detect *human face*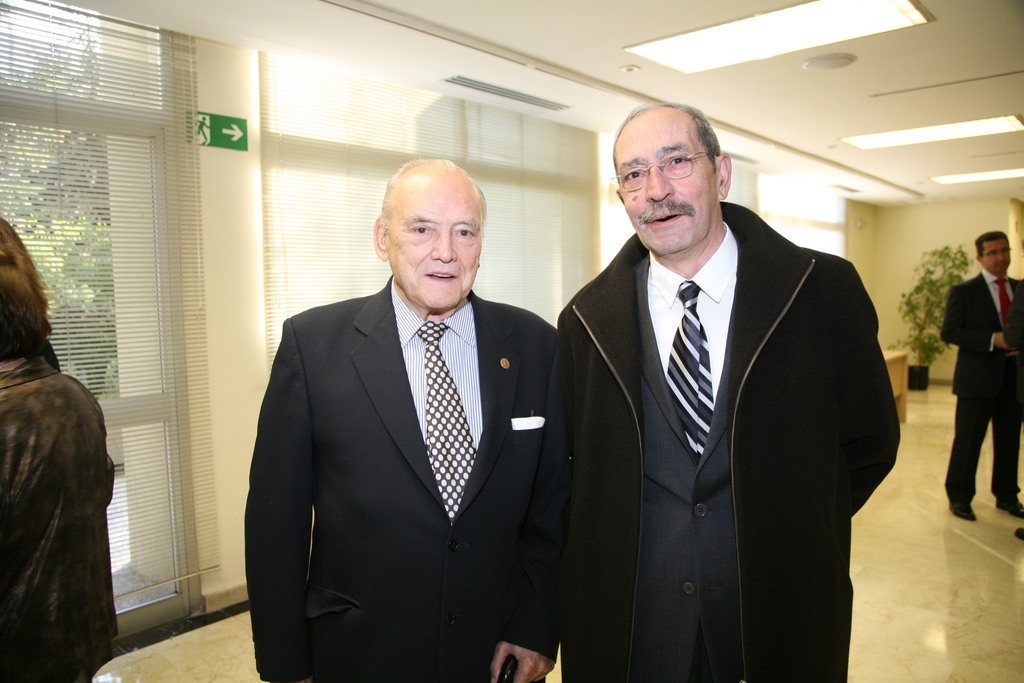
[left=392, top=197, right=484, bottom=310]
